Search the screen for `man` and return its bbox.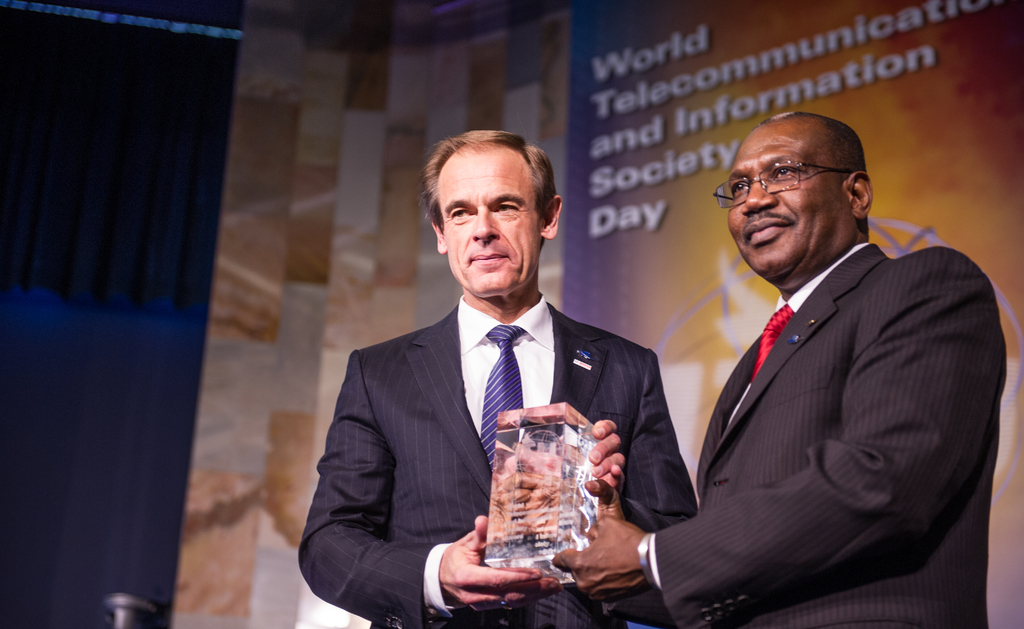
Found: x1=312, y1=148, x2=687, y2=628.
